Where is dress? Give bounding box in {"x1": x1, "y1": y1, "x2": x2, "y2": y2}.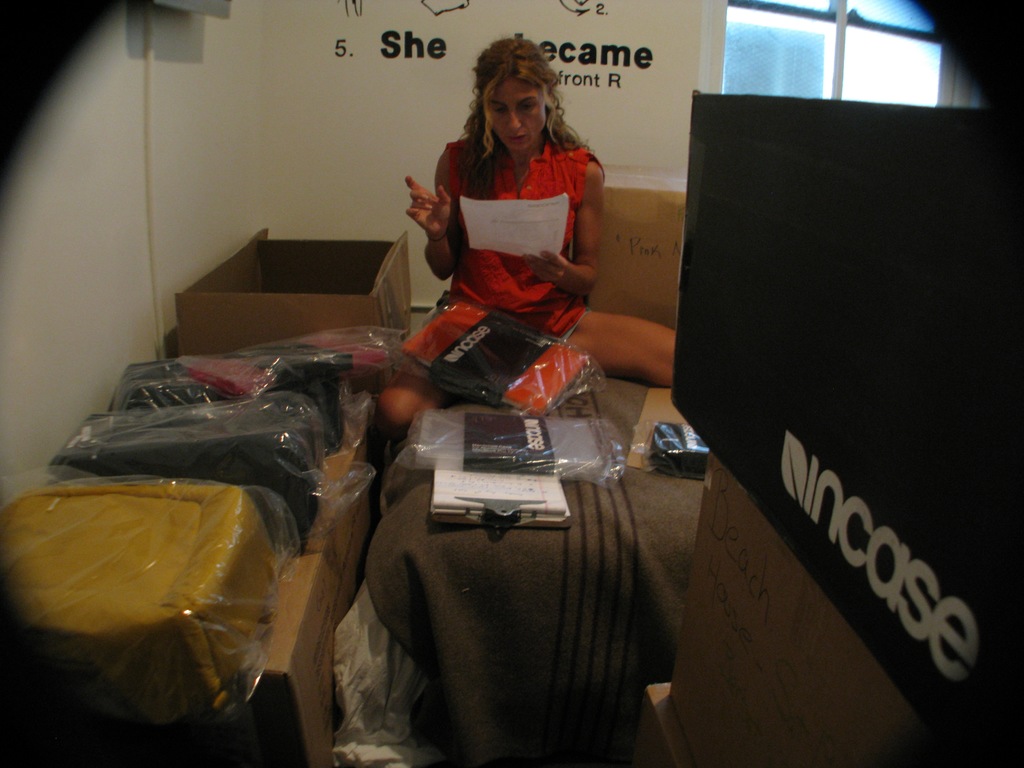
{"x1": 404, "y1": 132, "x2": 604, "y2": 351}.
